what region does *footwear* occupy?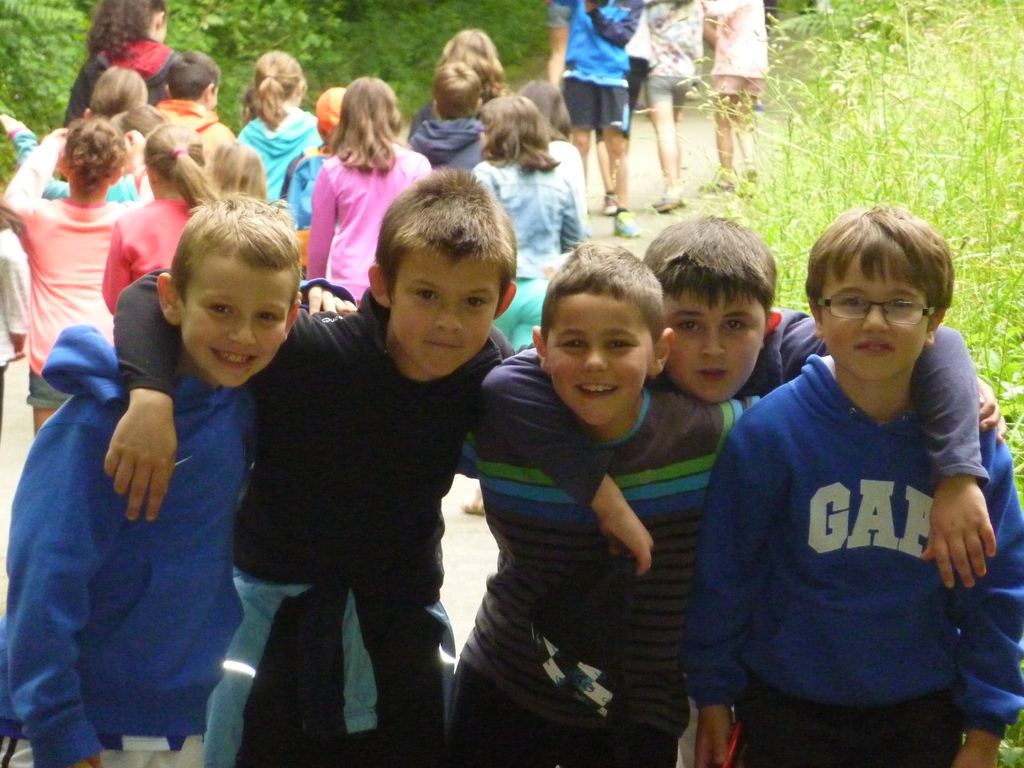
rect(742, 172, 761, 193).
